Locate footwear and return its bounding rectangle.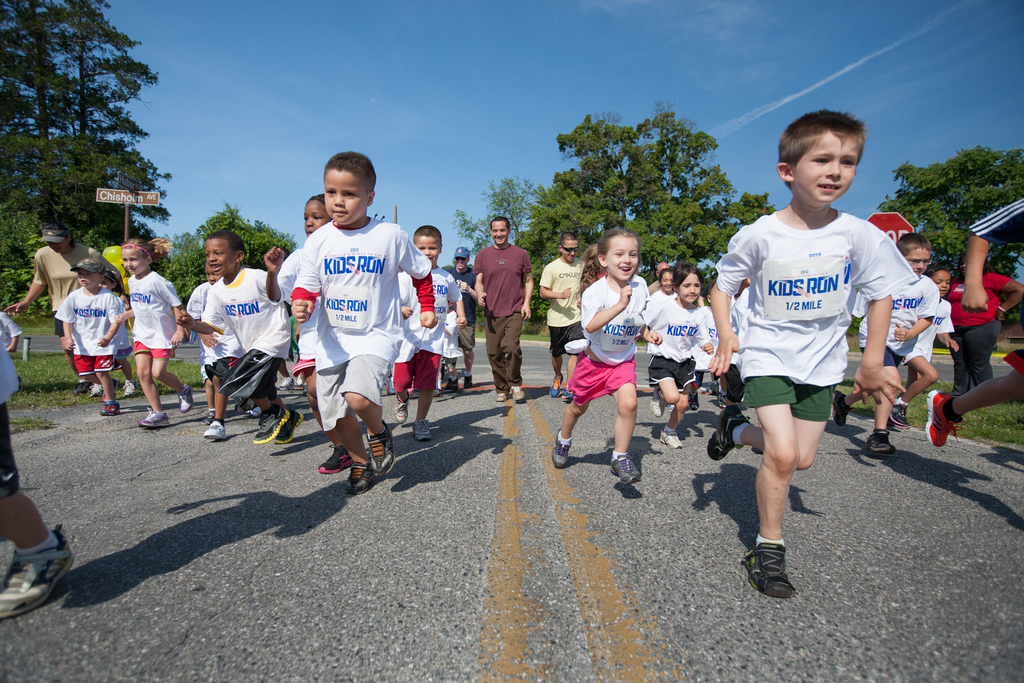
(142,410,168,429).
